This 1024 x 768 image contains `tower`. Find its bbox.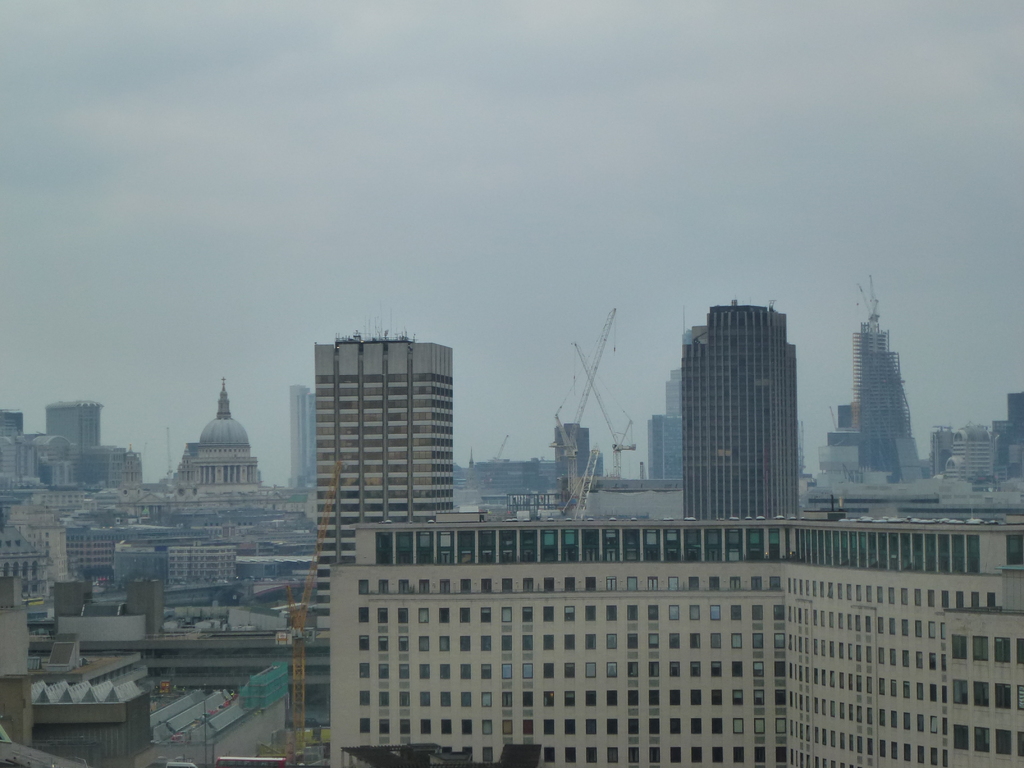
l=543, t=425, r=599, b=502.
